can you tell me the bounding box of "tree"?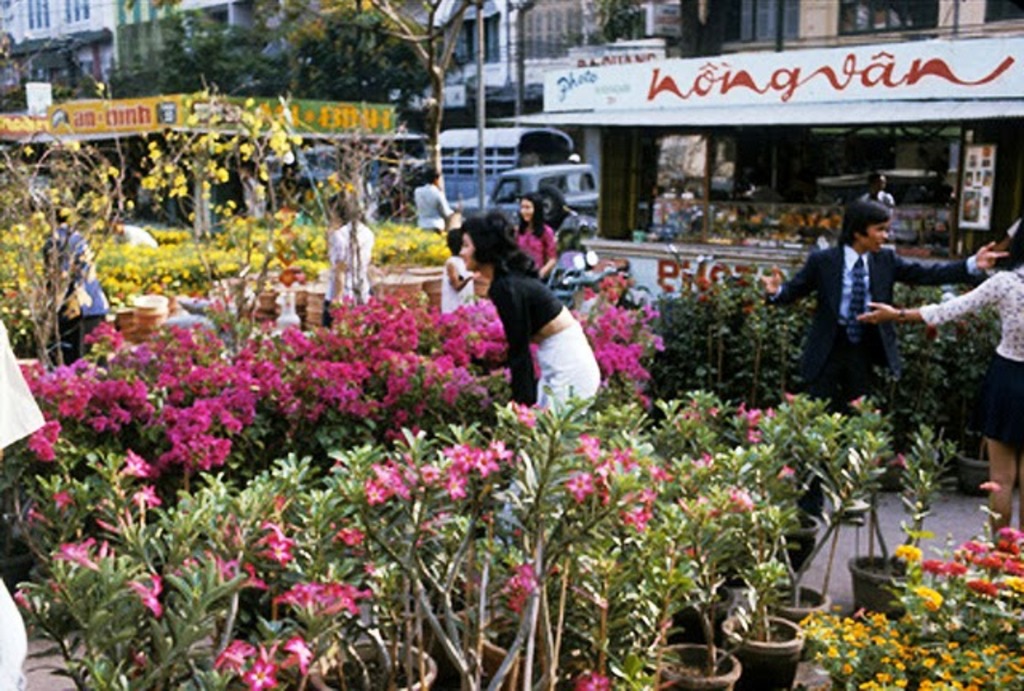
<bbox>323, 0, 512, 235</bbox>.
